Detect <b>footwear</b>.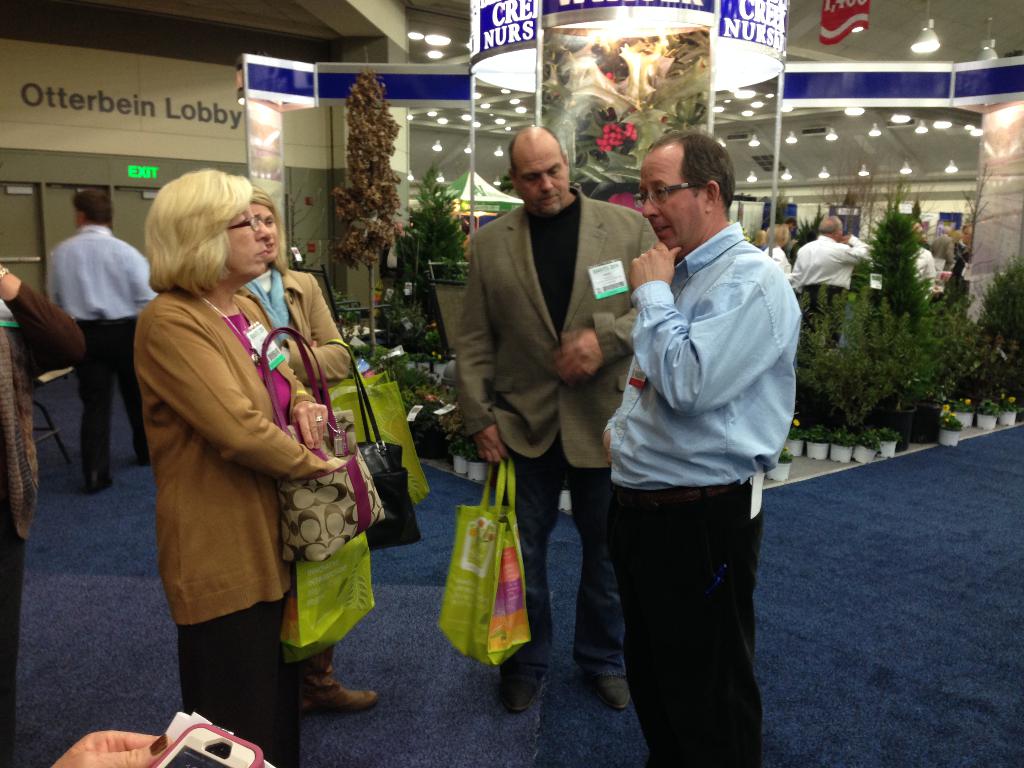
Detected at 131, 446, 156, 470.
